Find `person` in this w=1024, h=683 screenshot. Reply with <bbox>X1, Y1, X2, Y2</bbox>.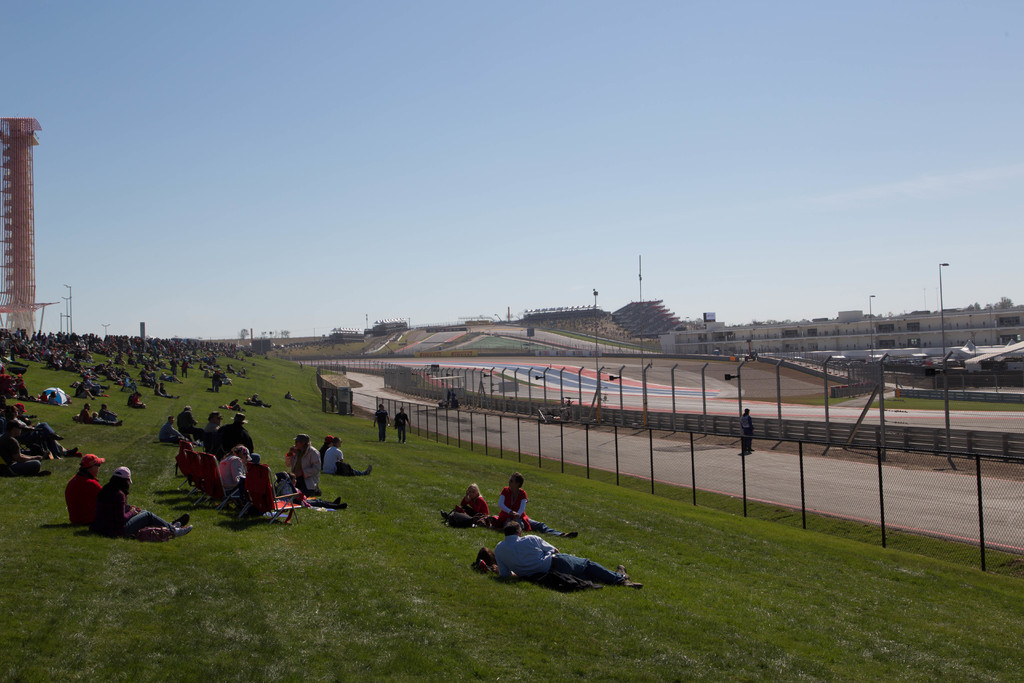
<bbox>456, 484, 491, 525</bbox>.
